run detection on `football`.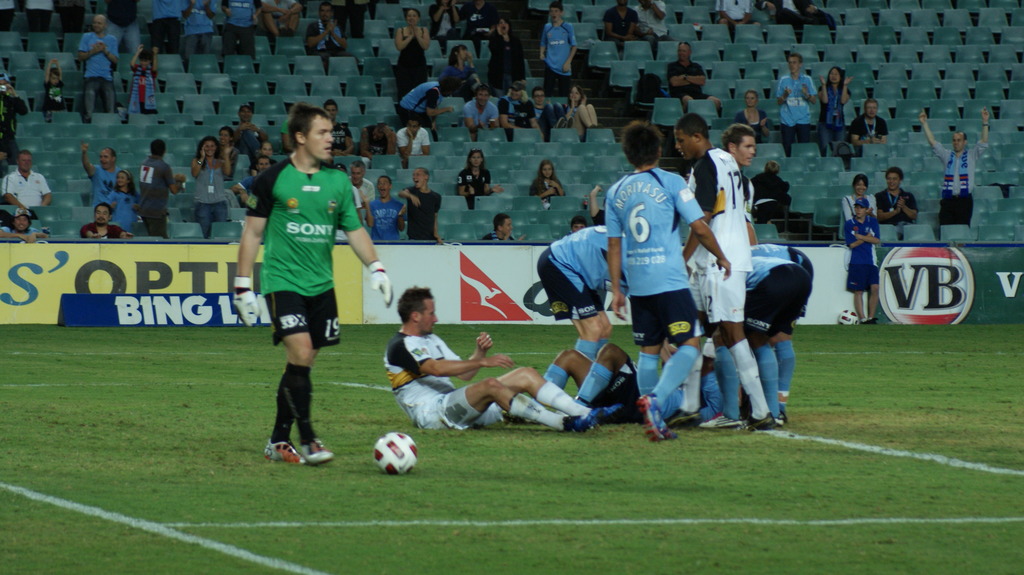
Result: pyautogui.locateOnScreen(372, 430, 419, 478).
